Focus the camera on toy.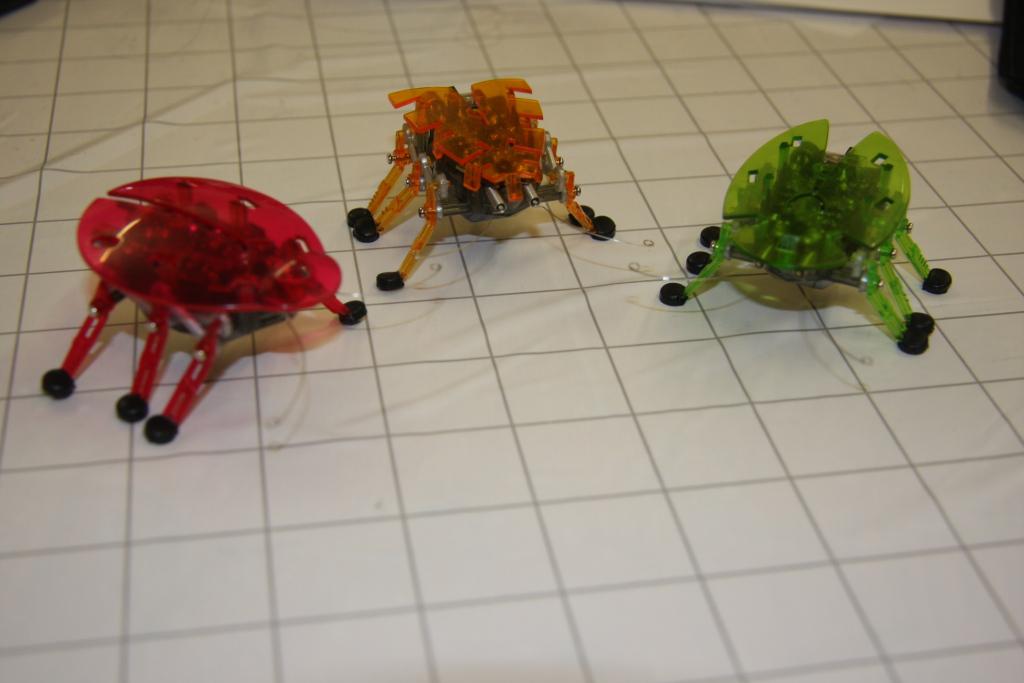
Focus region: BBox(626, 120, 960, 364).
